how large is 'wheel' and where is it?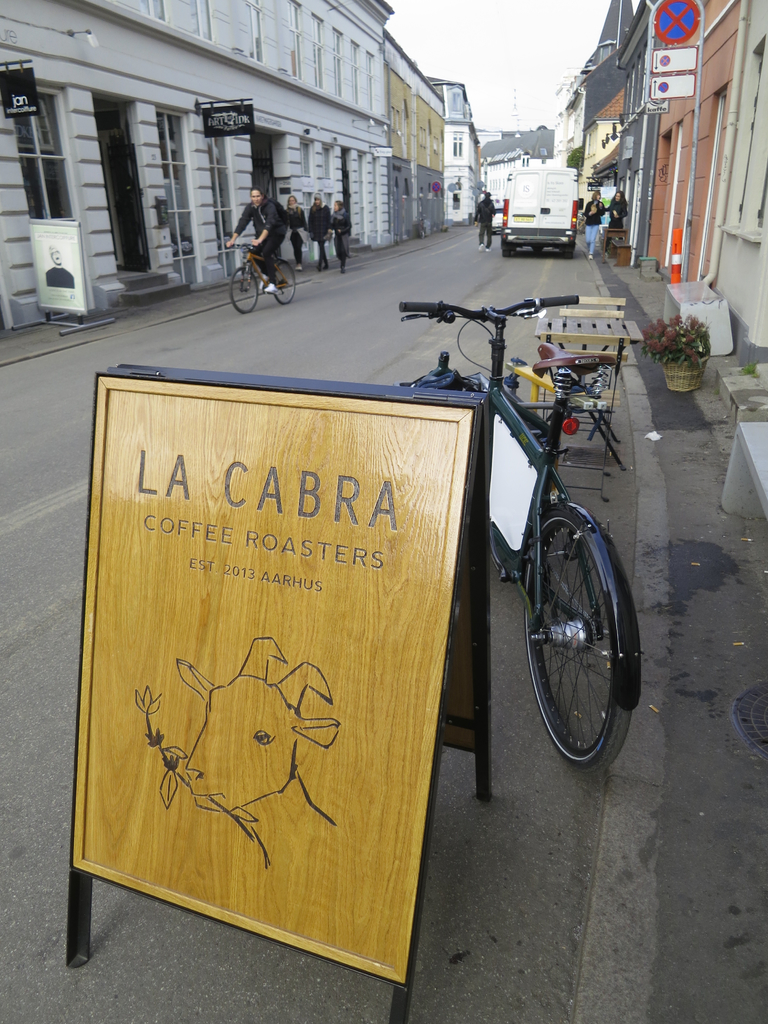
Bounding box: bbox(563, 243, 575, 260).
